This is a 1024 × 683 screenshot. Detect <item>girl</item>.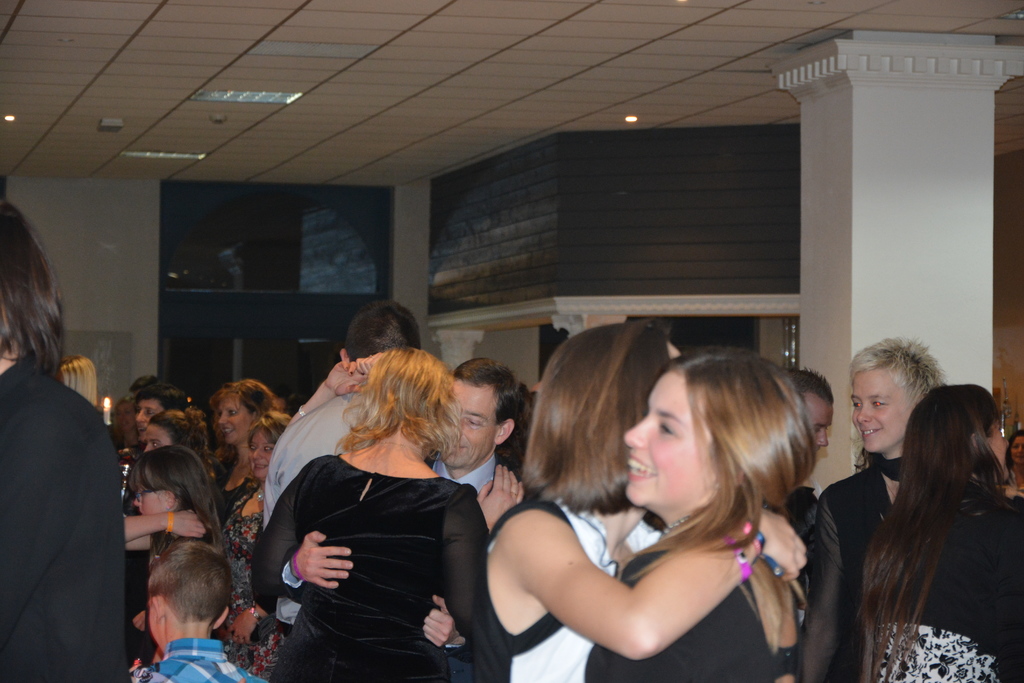
BBox(585, 345, 822, 682).
